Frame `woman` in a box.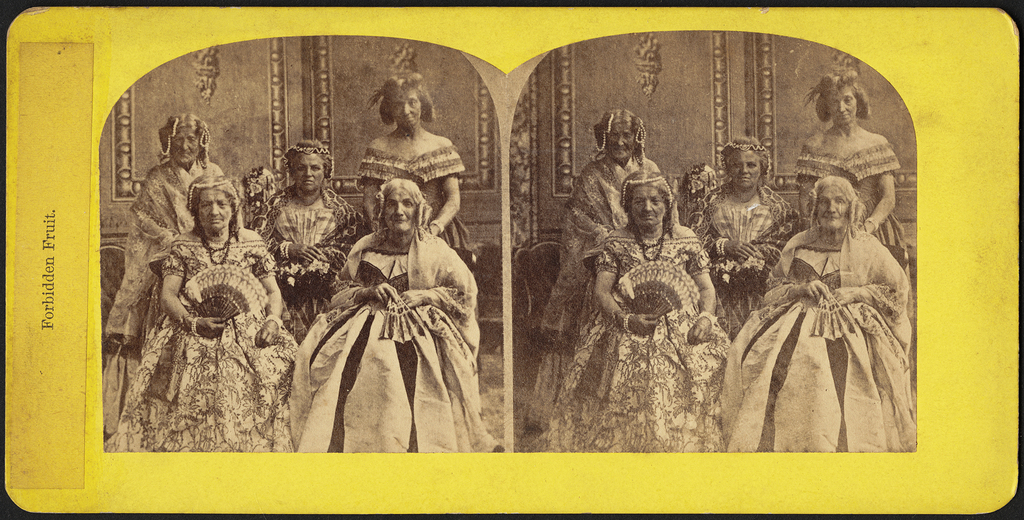
101/113/244/443.
